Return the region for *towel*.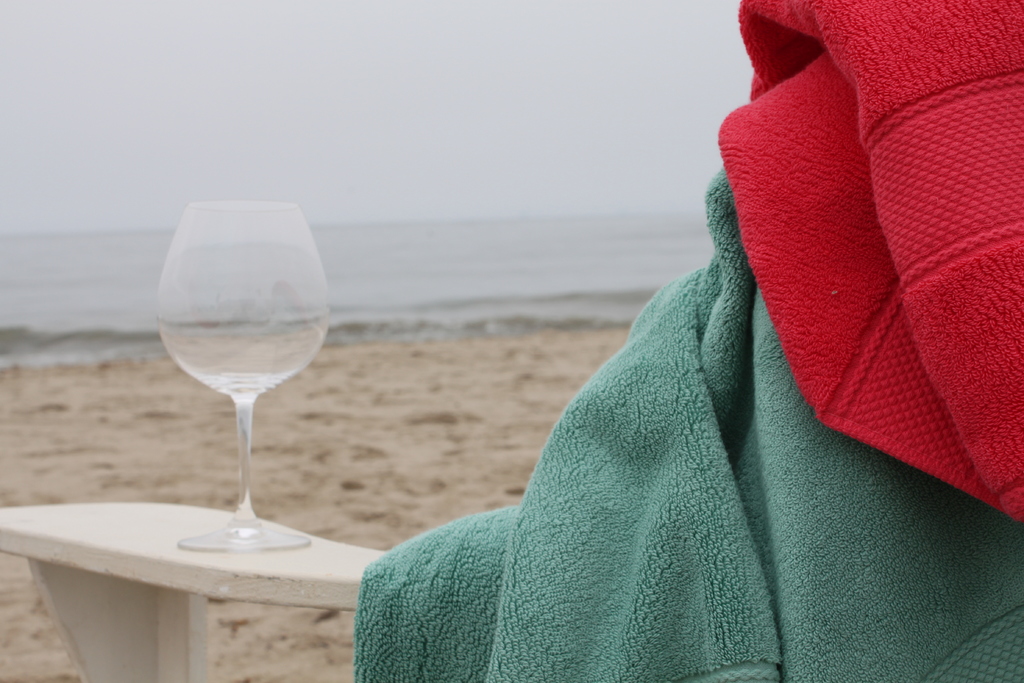
(left=717, top=0, right=1023, bottom=523).
